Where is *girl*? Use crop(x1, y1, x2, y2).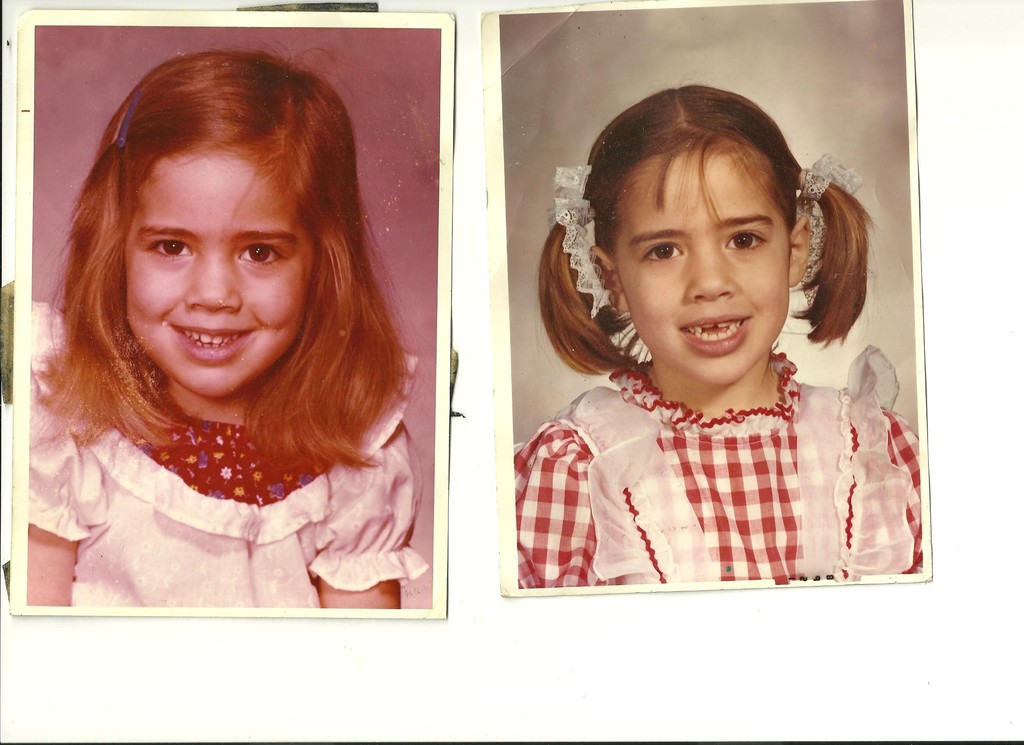
crop(28, 49, 426, 610).
